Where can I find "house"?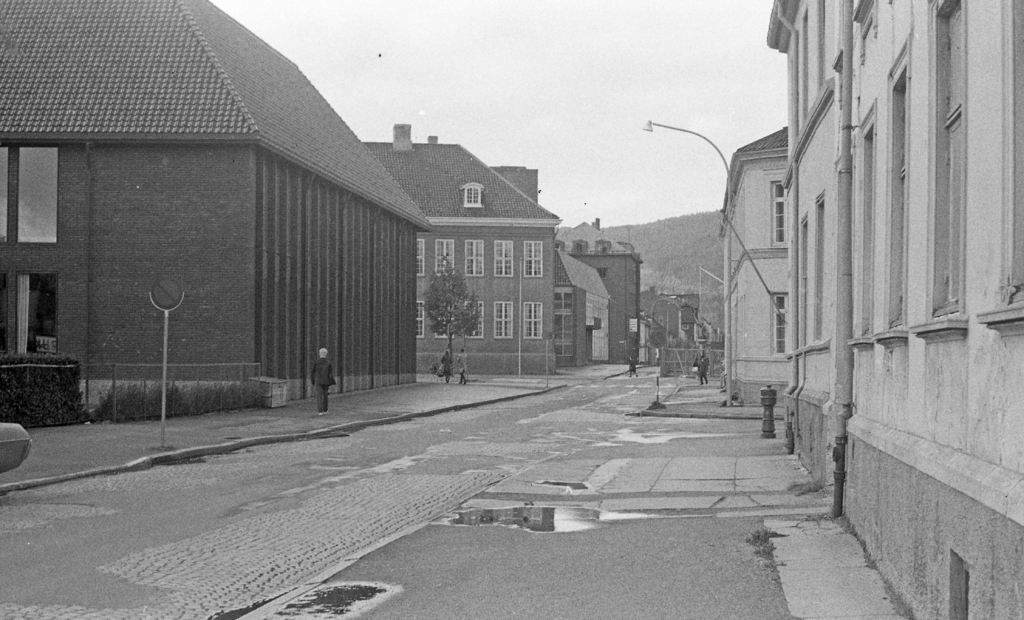
You can find it at detection(719, 108, 798, 423).
